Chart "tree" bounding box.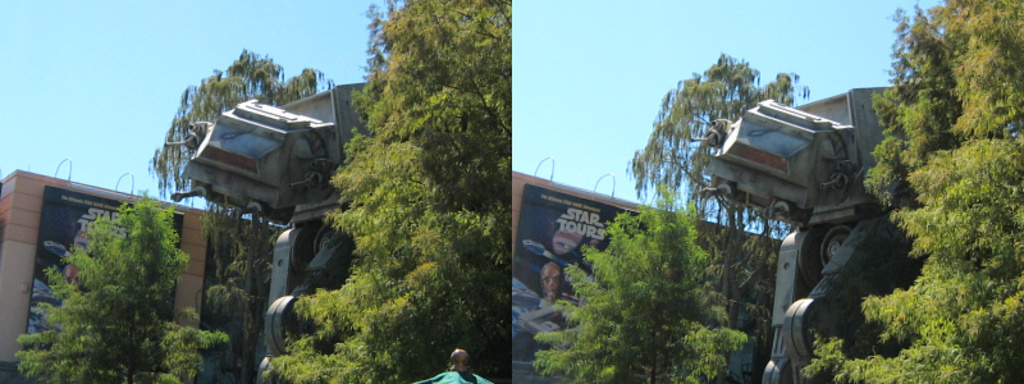
Charted: left=530, top=178, right=748, bottom=383.
